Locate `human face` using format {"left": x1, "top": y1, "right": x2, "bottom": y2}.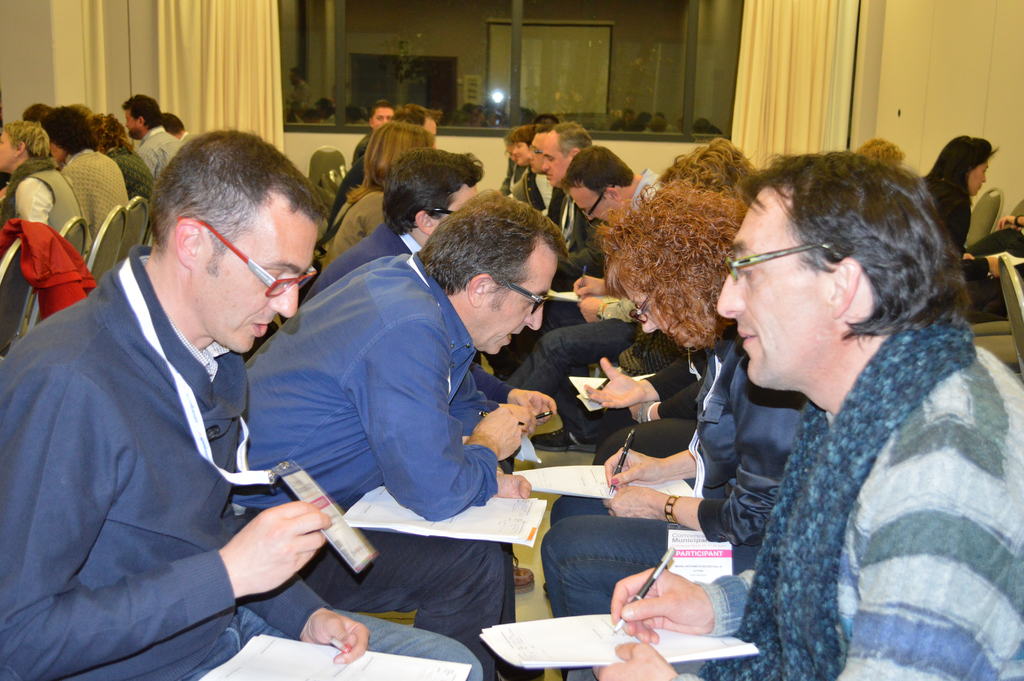
{"left": 717, "top": 181, "right": 833, "bottom": 391}.
